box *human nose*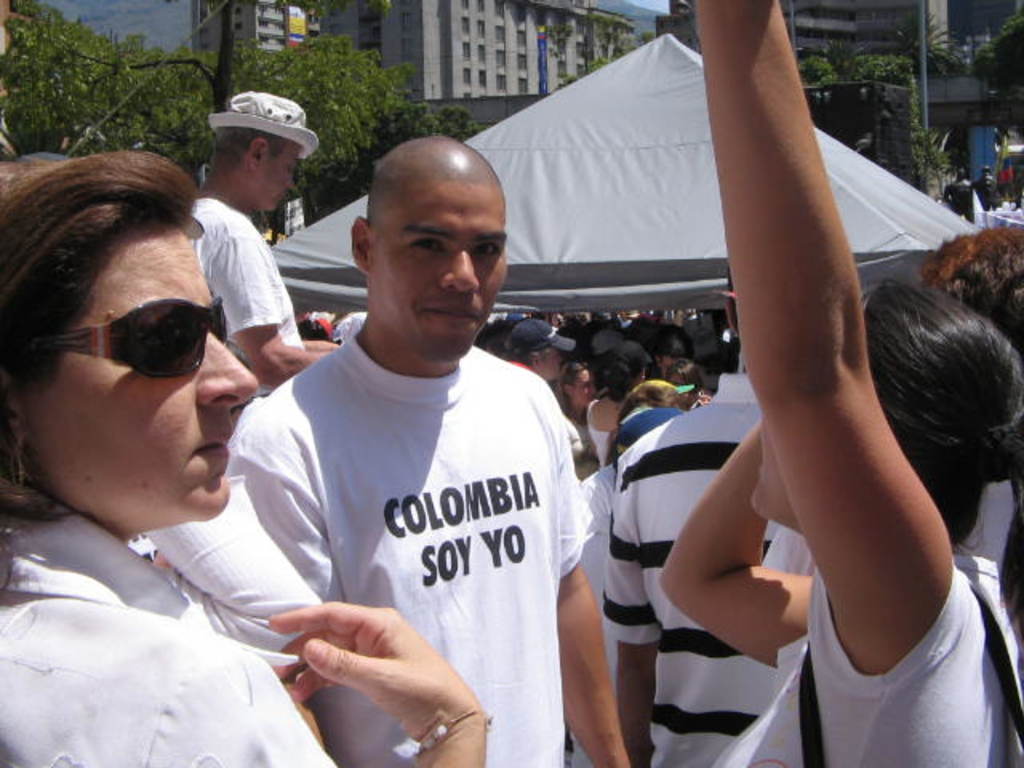
x1=438, y1=248, x2=485, y2=294
